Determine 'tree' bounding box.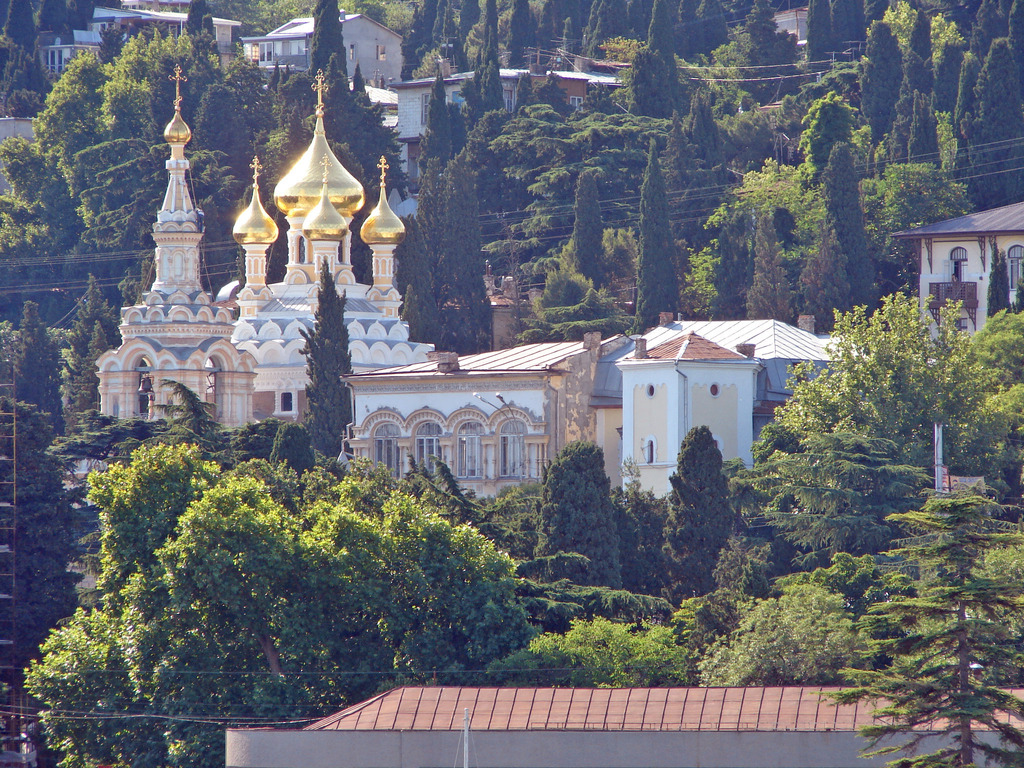
Determined: 802:89:859:167.
